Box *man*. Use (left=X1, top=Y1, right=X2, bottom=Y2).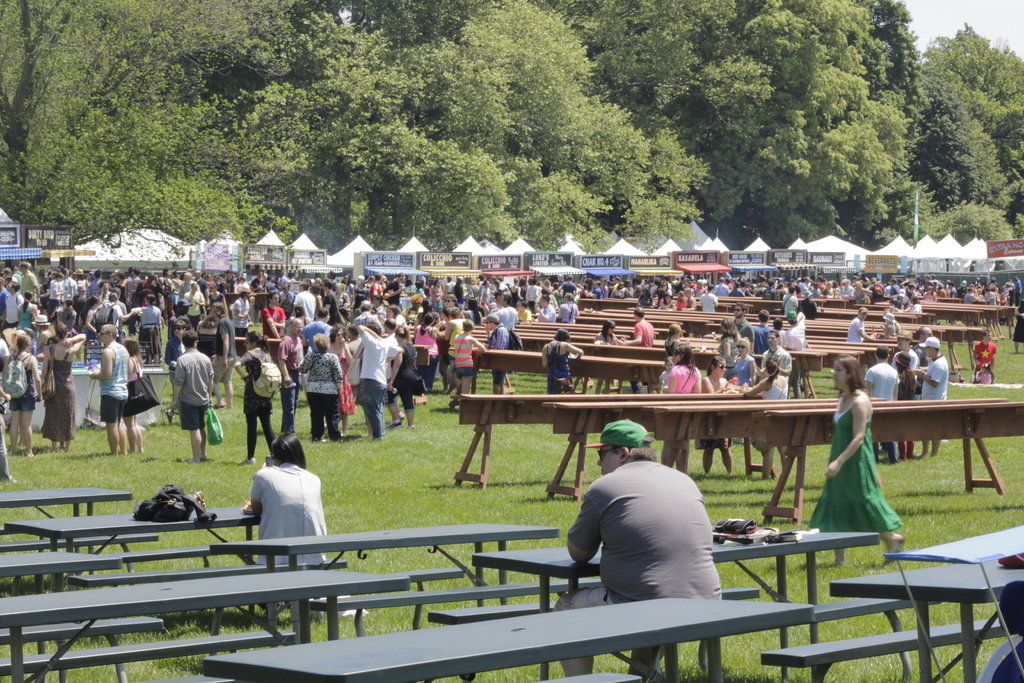
(left=179, top=272, right=196, bottom=299).
